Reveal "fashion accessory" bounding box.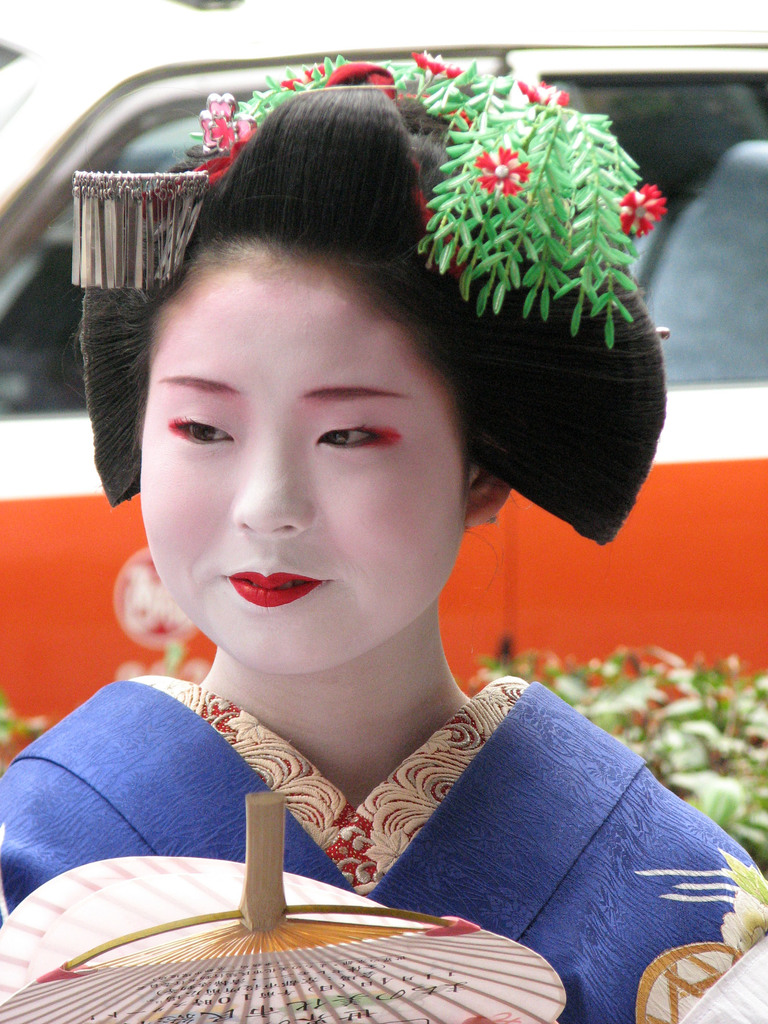
Revealed: 64 43 671 348.
